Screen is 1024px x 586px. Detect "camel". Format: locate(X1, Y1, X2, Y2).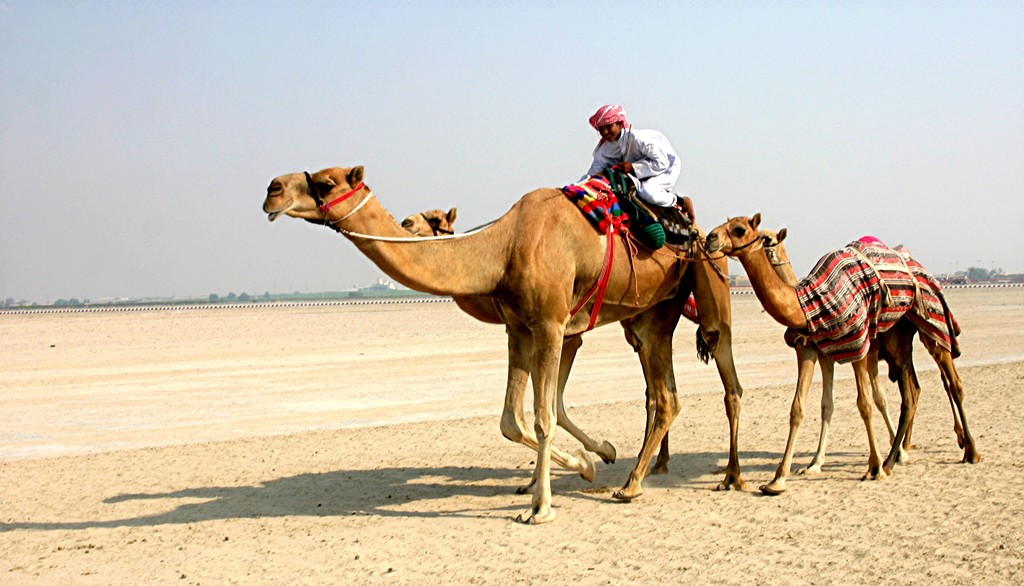
locate(396, 206, 669, 476).
